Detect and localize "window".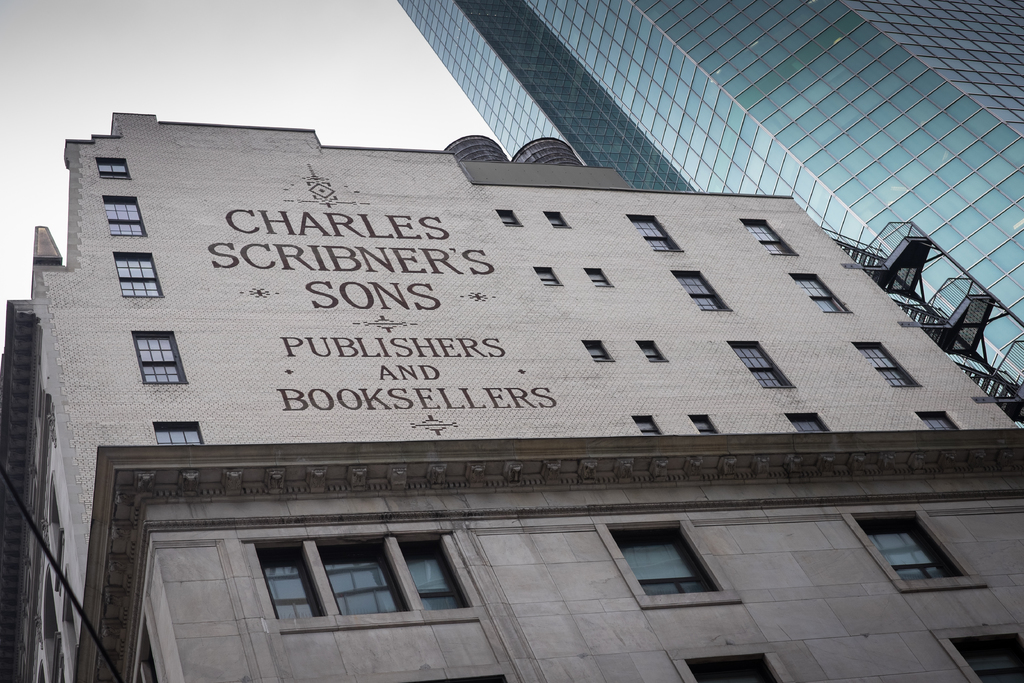
Localized at pyautogui.locateOnScreen(857, 342, 915, 388).
